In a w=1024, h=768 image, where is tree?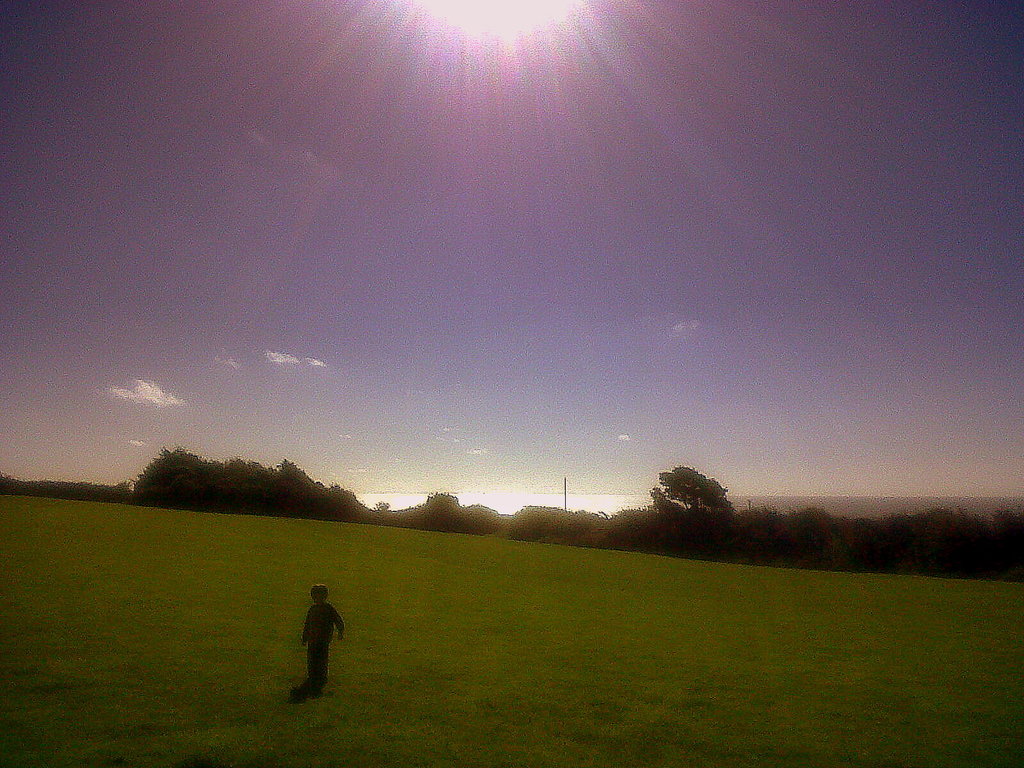
413,486,460,540.
